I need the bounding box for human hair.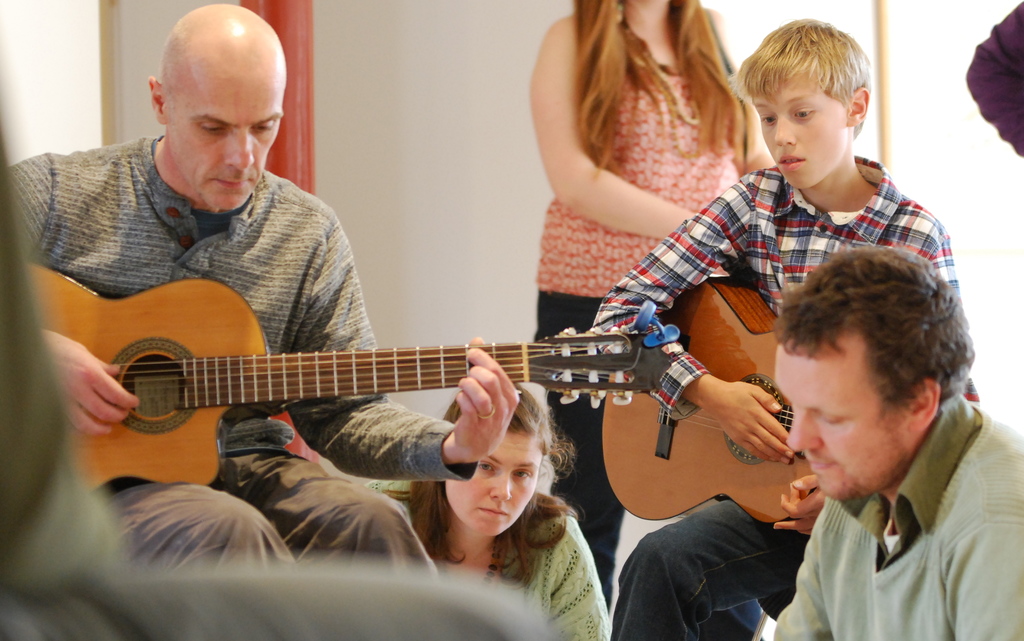
Here it is: (773, 248, 974, 424).
